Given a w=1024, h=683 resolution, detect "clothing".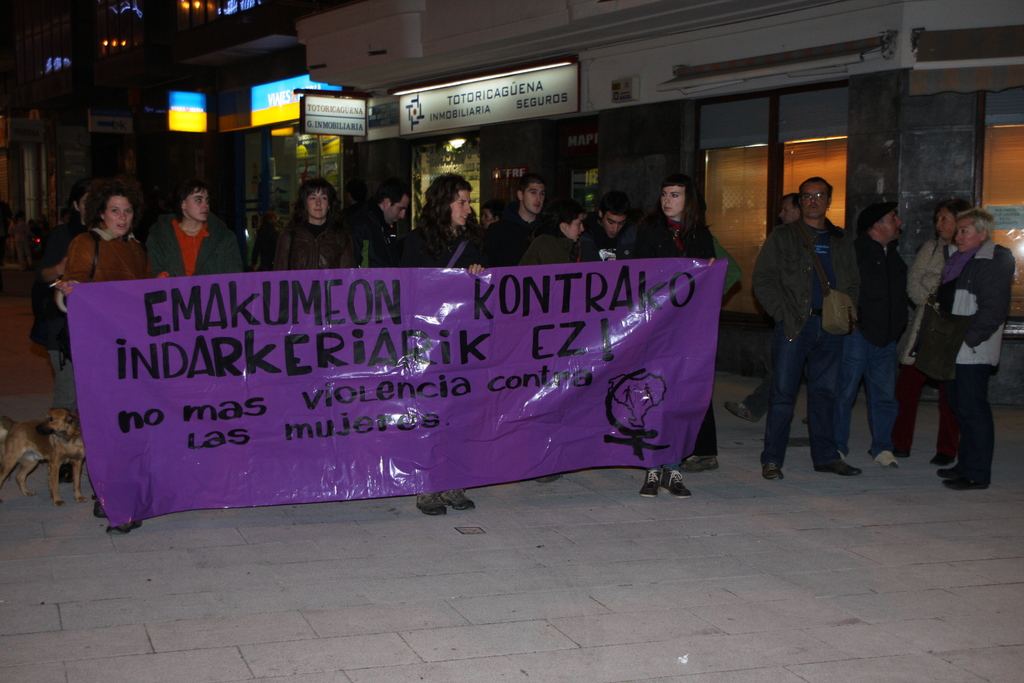
152, 213, 245, 281.
